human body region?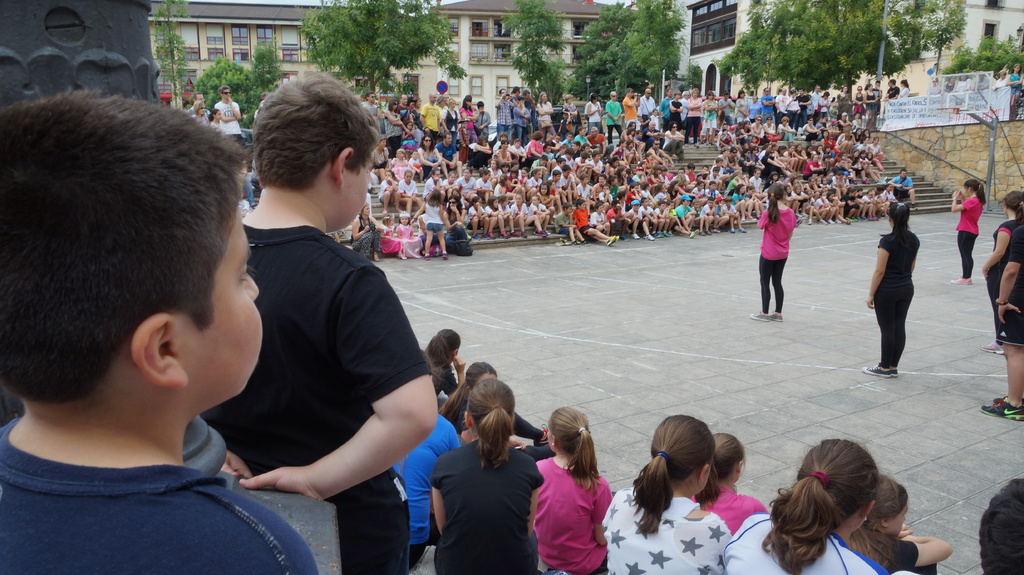
[948,185,984,285]
